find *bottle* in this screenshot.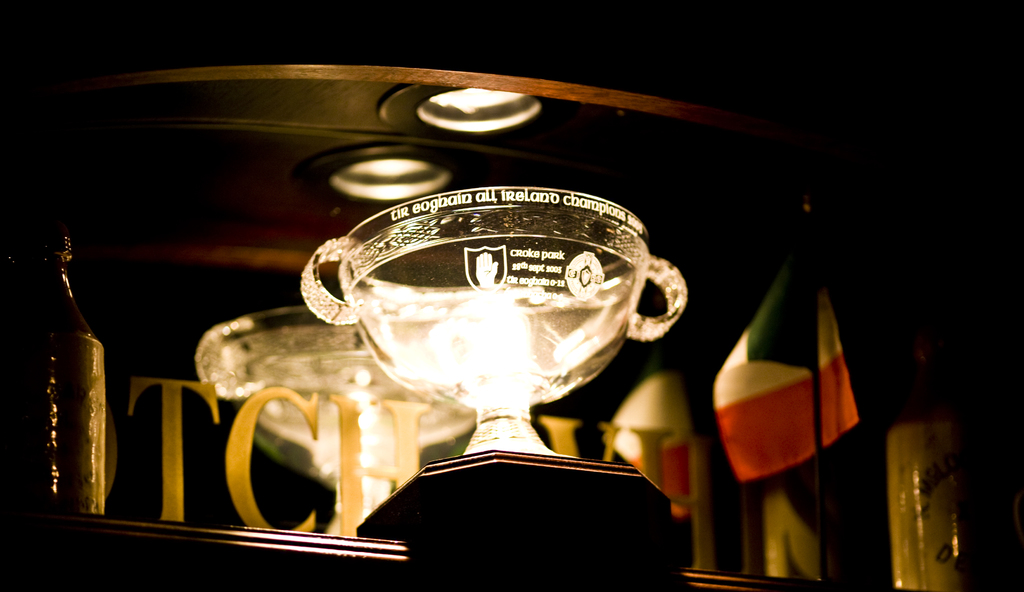
The bounding box for *bottle* is x1=13, y1=213, x2=114, y2=530.
